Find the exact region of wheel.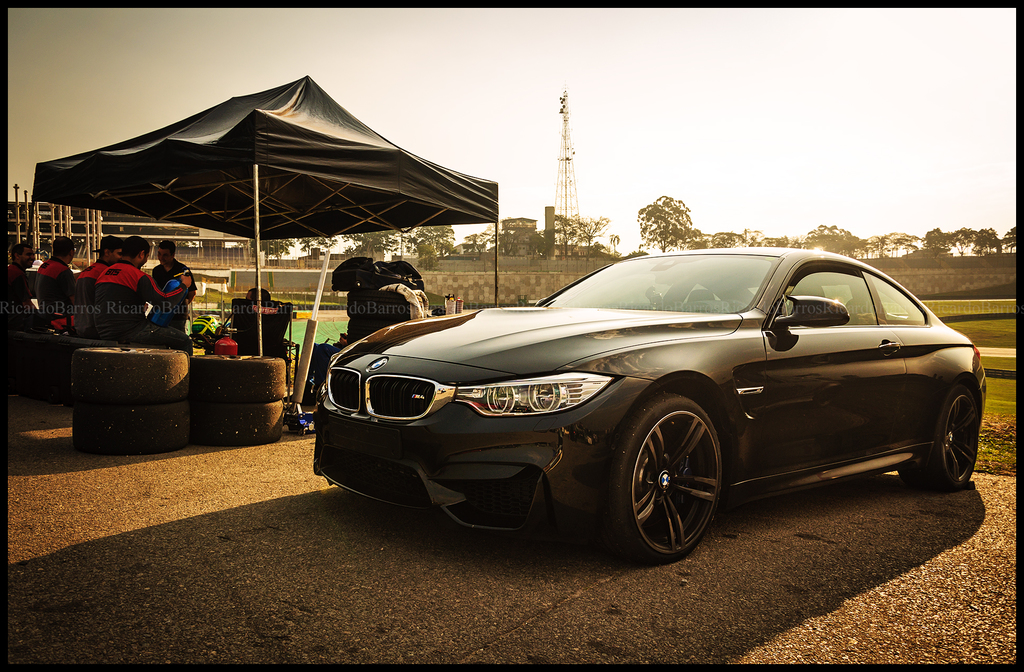
Exact region: detection(189, 401, 285, 447).
